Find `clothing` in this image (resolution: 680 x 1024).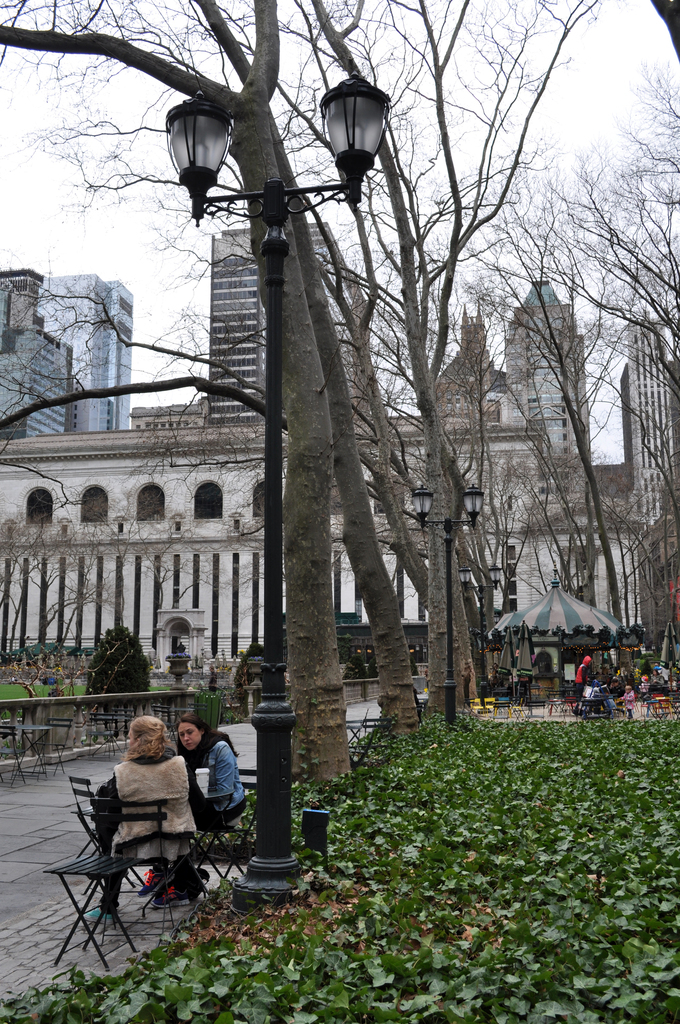
<bbox>194, 728, 250, 831</bbox>.
